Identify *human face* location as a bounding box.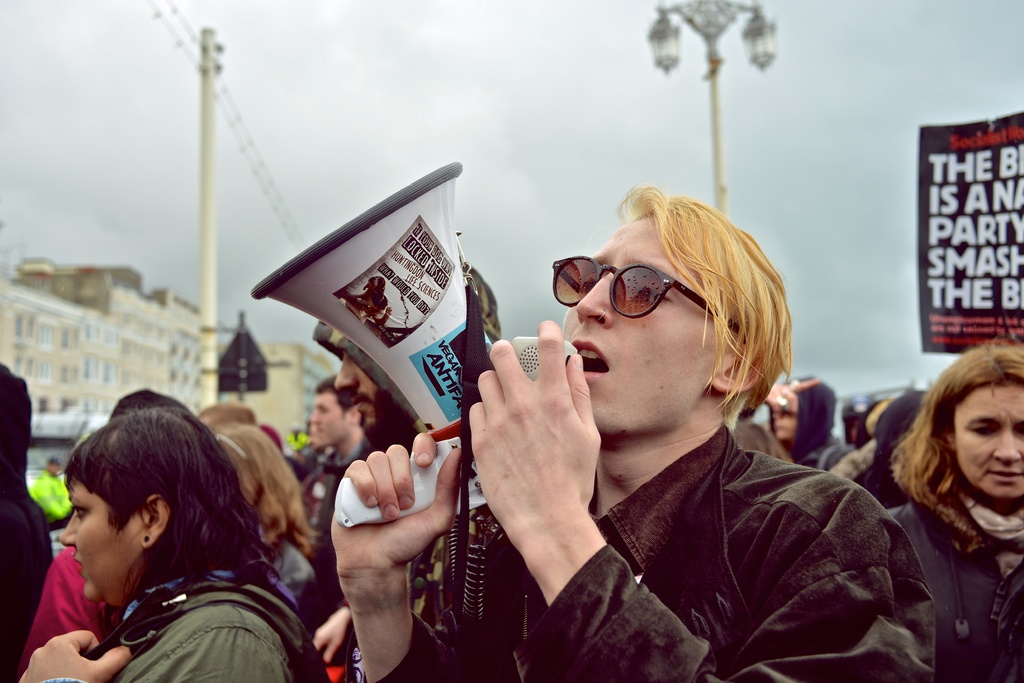
(566,213,692,431).
